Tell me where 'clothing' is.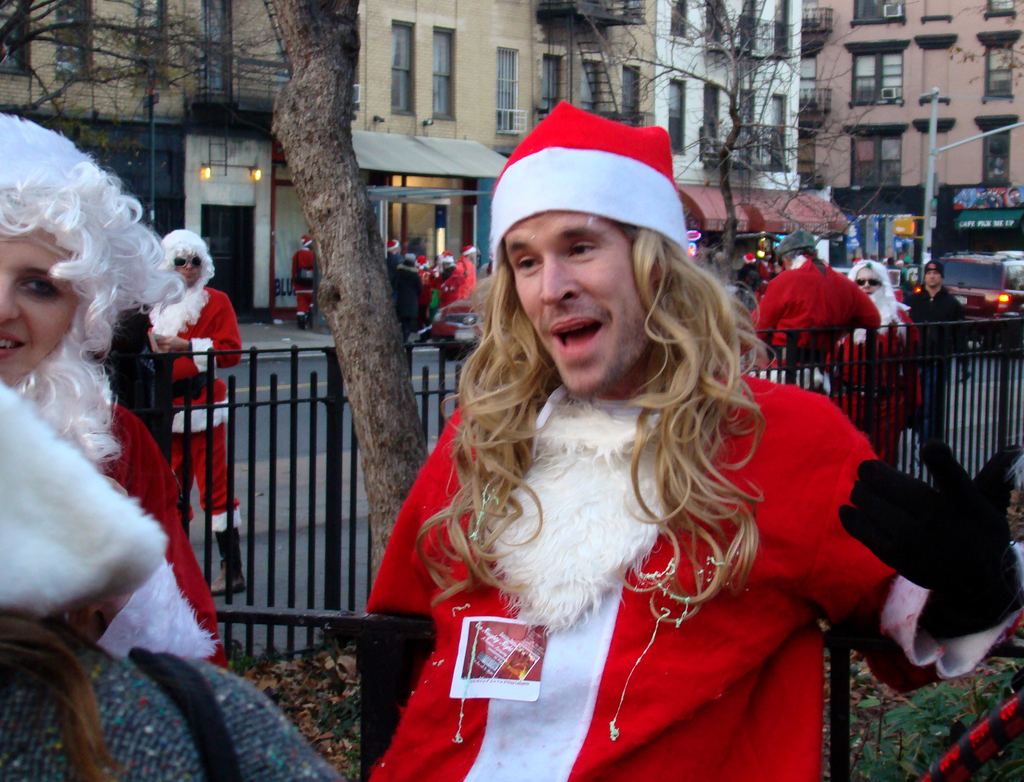
'clothing' is at 0/95/215/643.
